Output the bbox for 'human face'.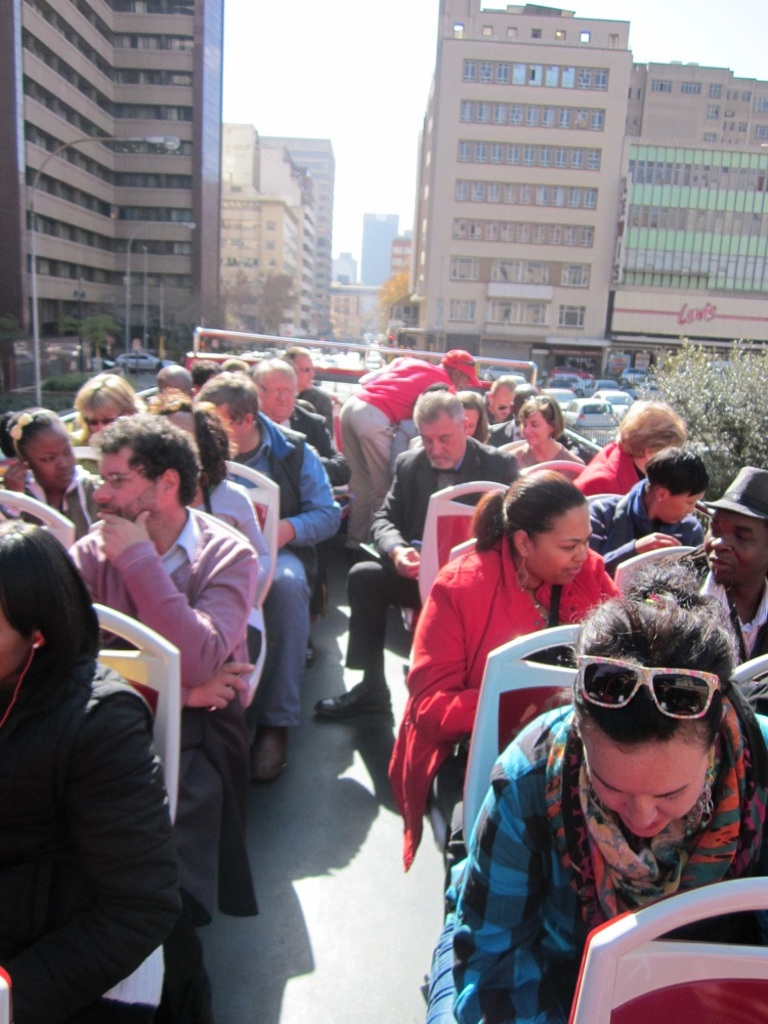
{"x1": 535, "y1": 501, "x2": 589, "y2": 583}.
